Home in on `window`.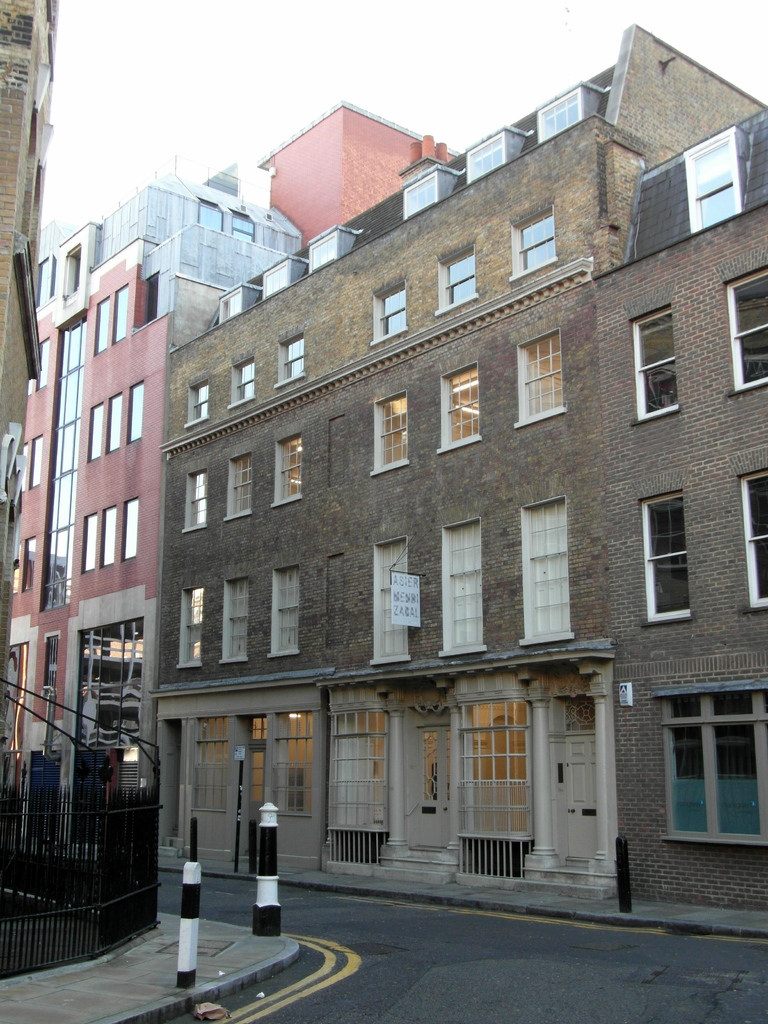
Homed in at x1=225, y1=453, x2=251, y2=520.
